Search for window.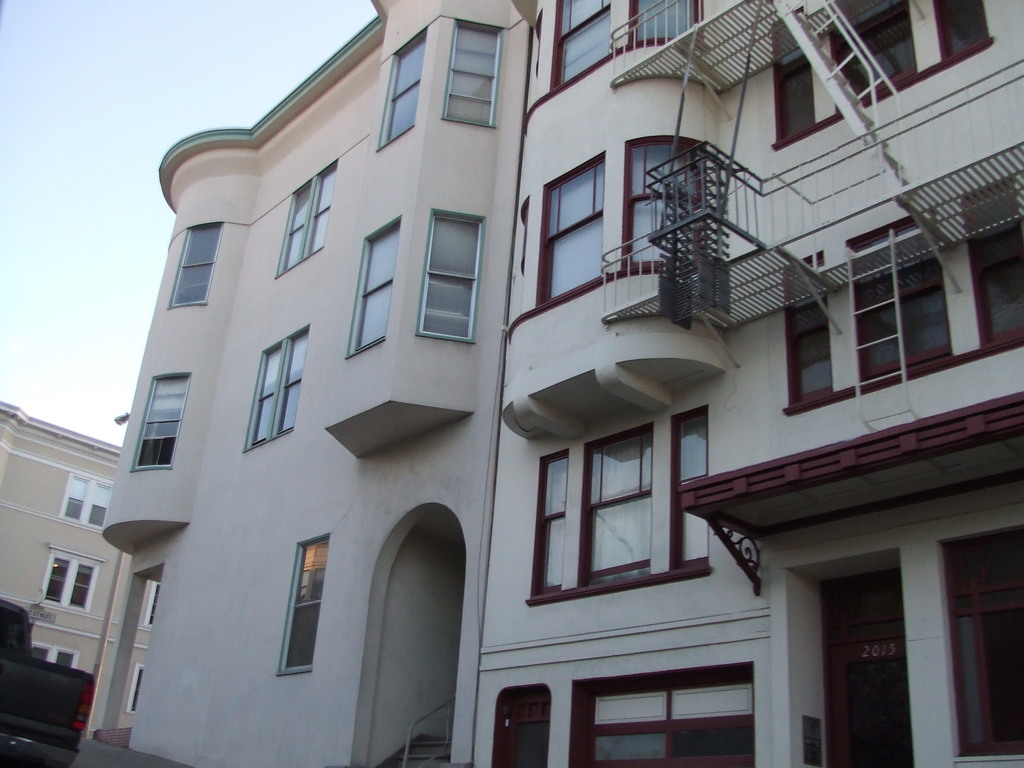
Found at 774,249,835,416.
